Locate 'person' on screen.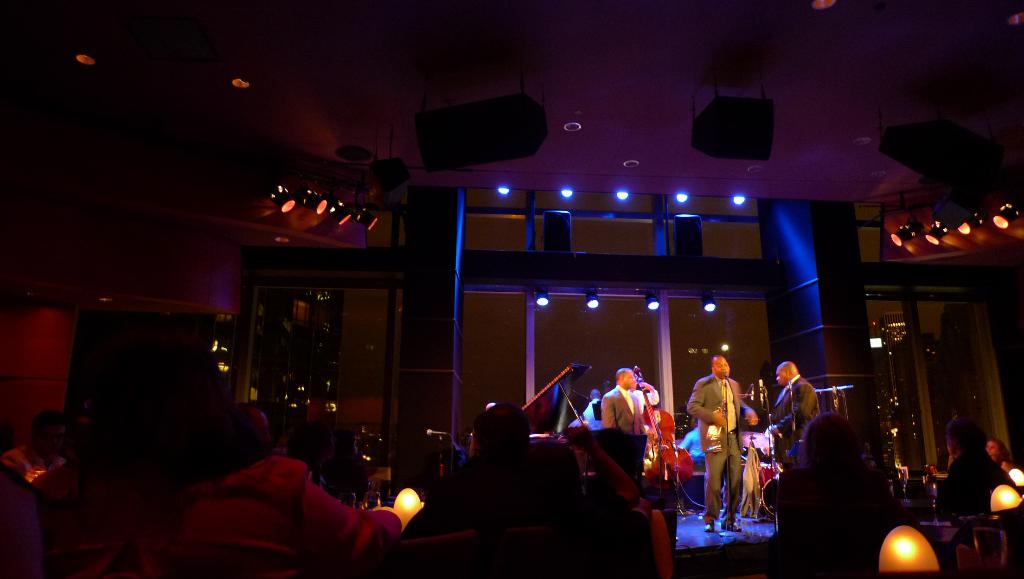
On screen at 771, 355, 834, 477.
